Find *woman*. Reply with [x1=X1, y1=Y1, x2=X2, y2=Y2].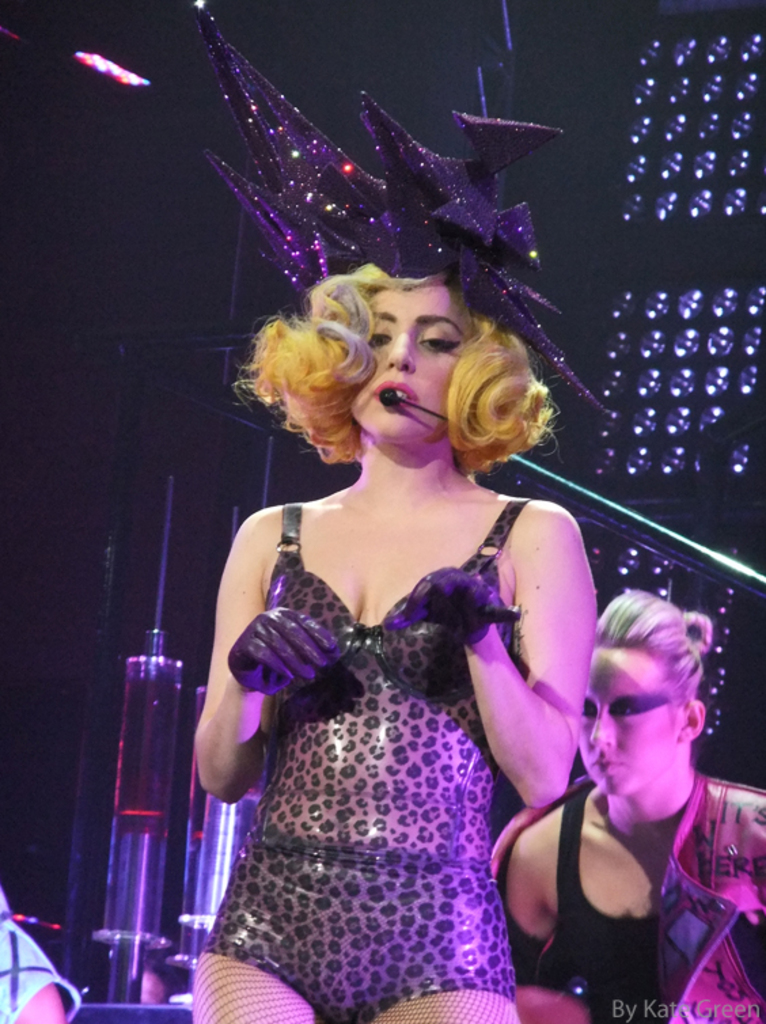
[x1=488, y1=587, x2=765, y2=1023].
